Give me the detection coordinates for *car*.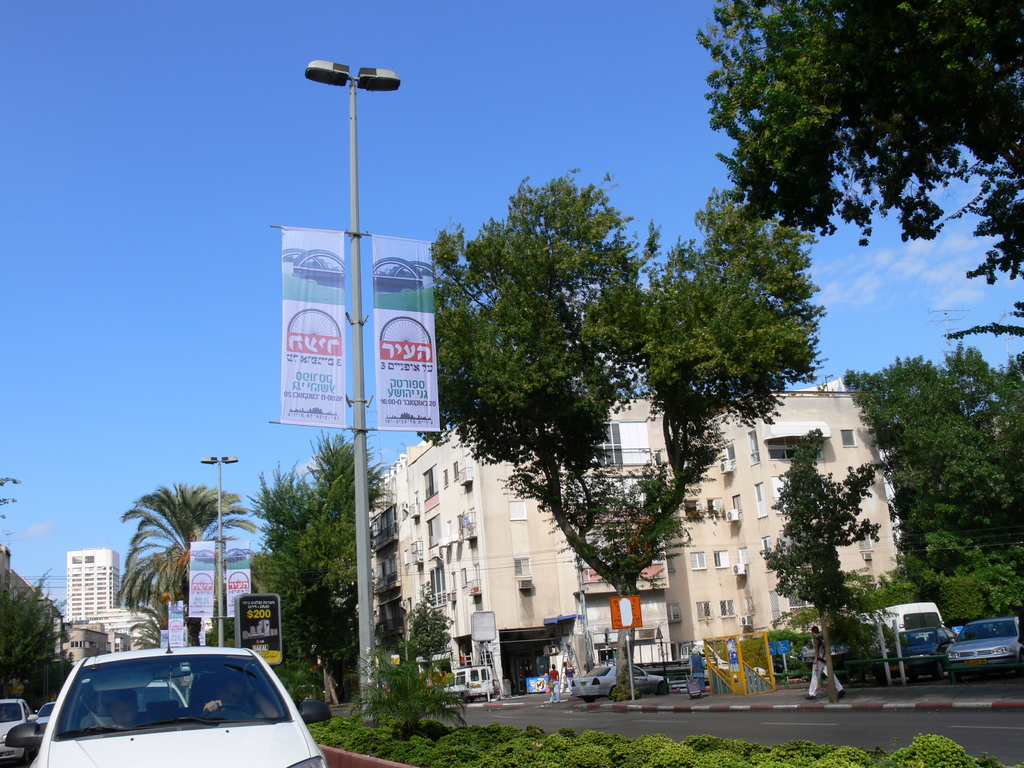
locate(0, 693, 35, 767).
